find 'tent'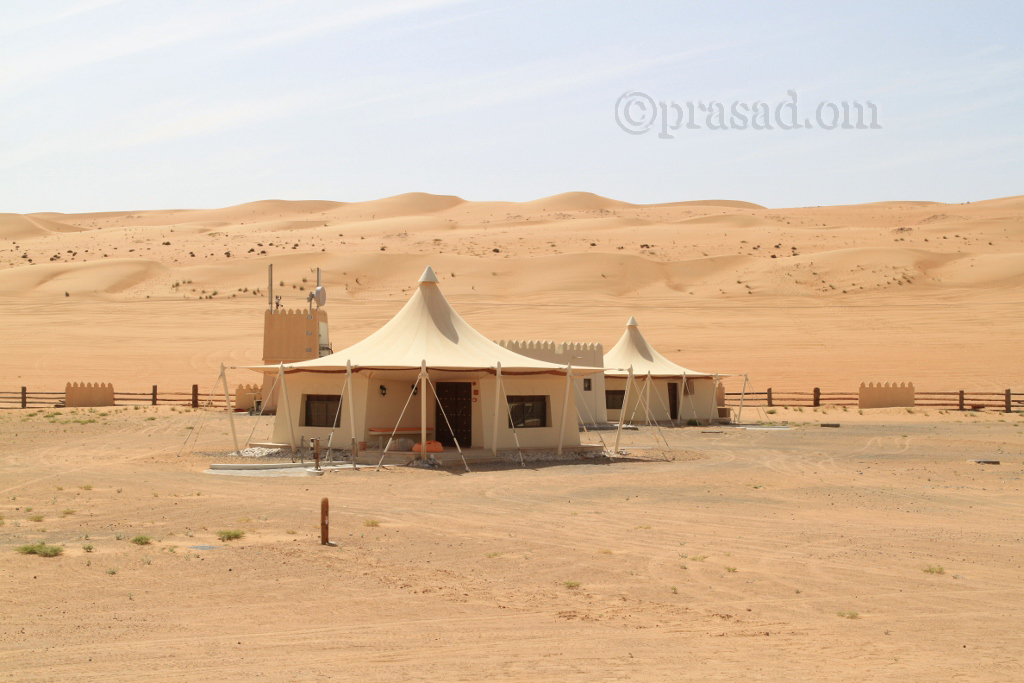
BBox(601, 323, 722, 420)
